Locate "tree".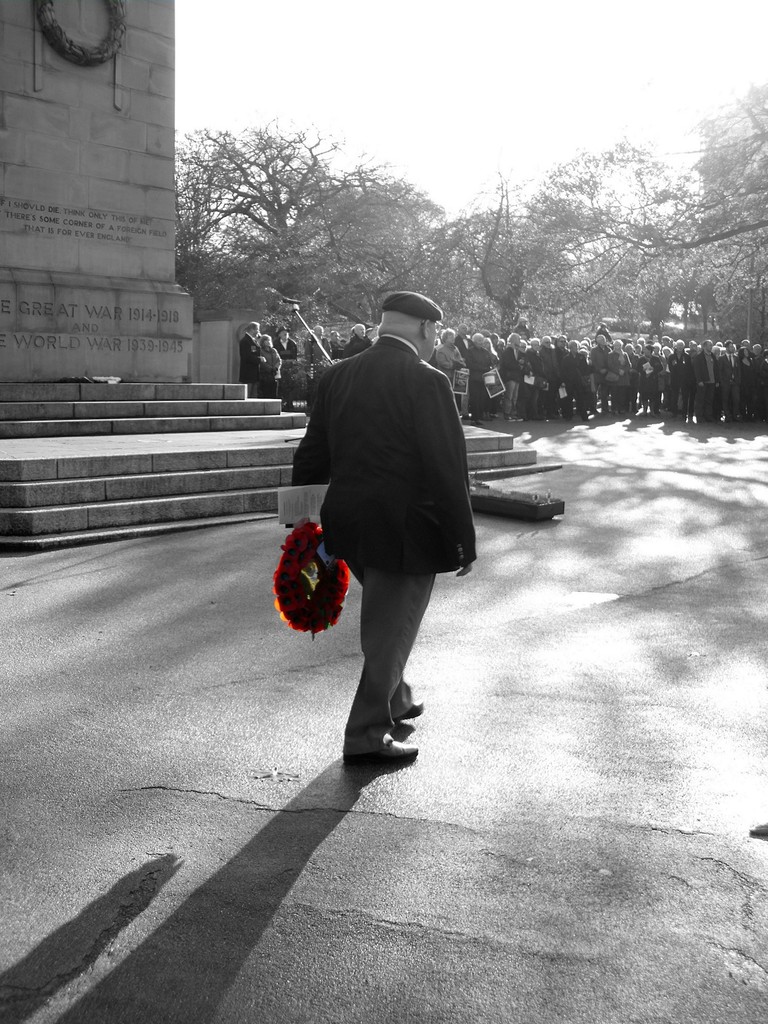
Bounding box: box=[436, 171, 617, 330].
